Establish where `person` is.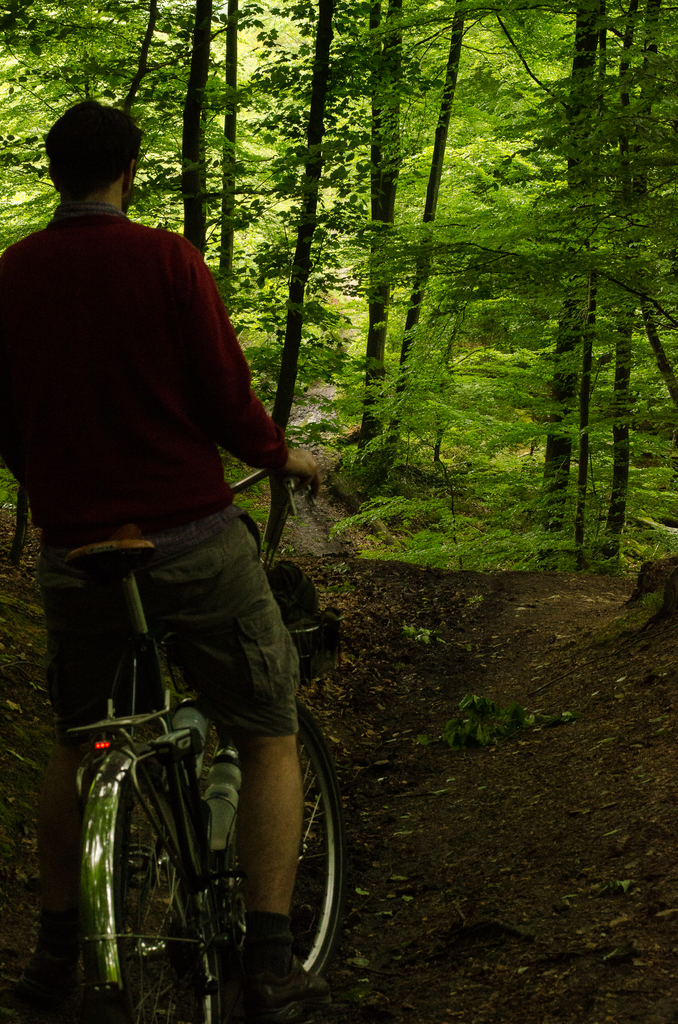
Established at pyautogui.locateOnScreen(20, 99, 335, 933).
